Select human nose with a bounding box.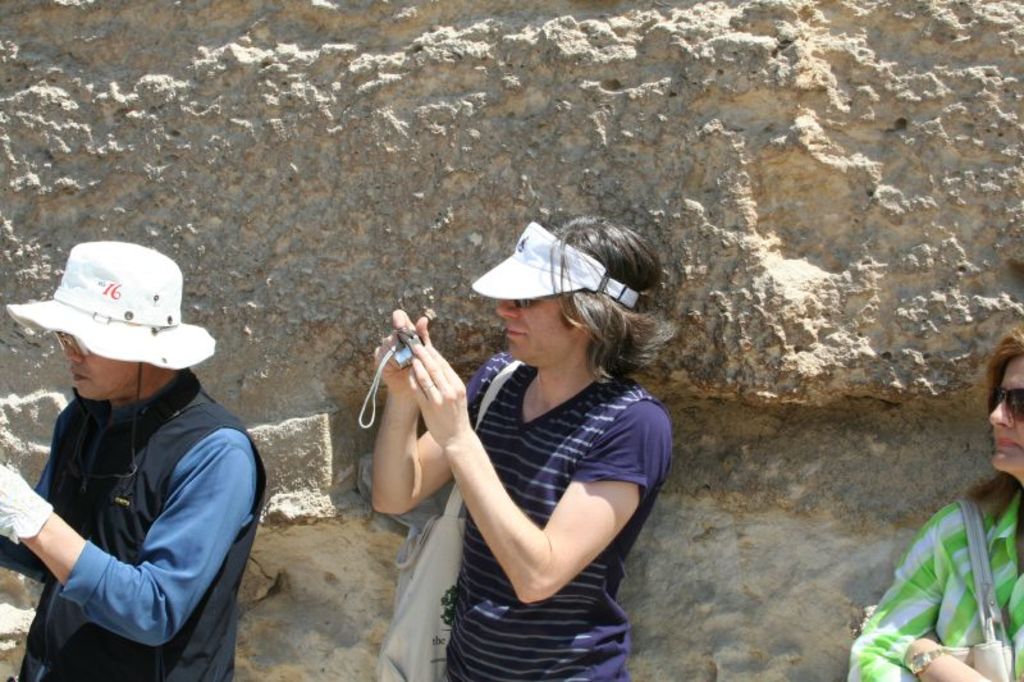
64,340,84,361.
